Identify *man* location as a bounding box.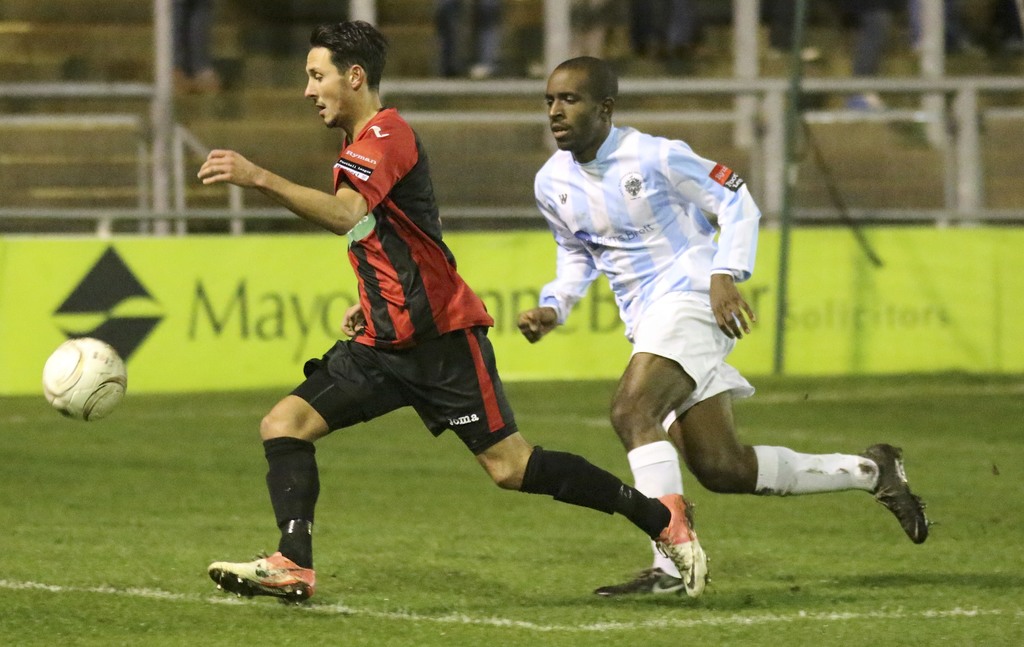
x1=194, y1=14, x2=711, y2=602.
